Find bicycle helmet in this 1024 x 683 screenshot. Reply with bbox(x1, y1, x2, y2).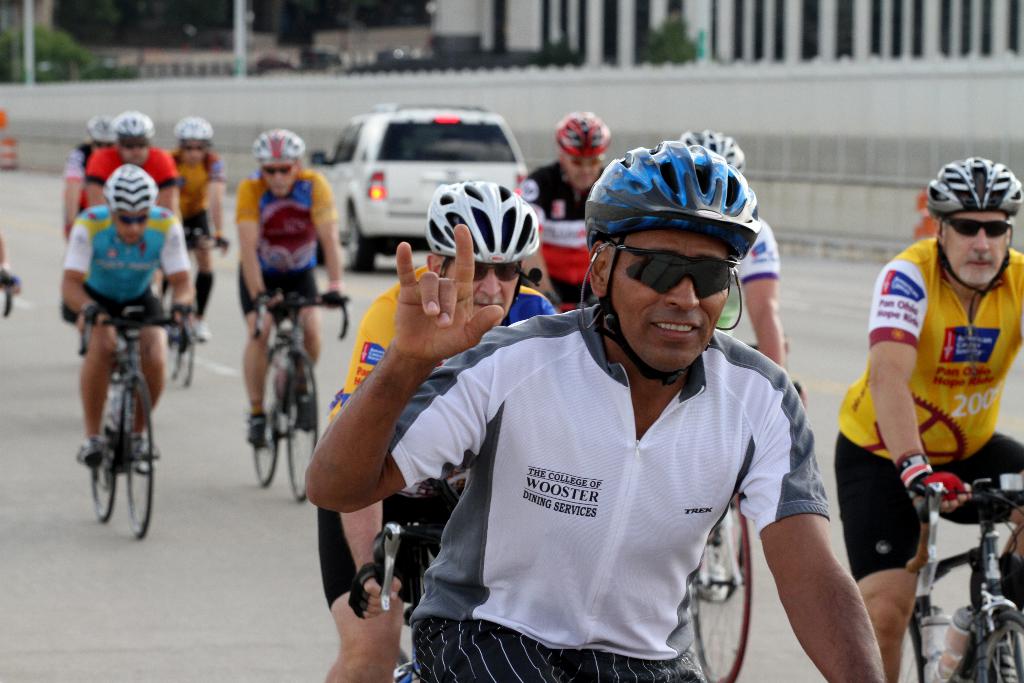
bbox(101, 164, 161, 217).
